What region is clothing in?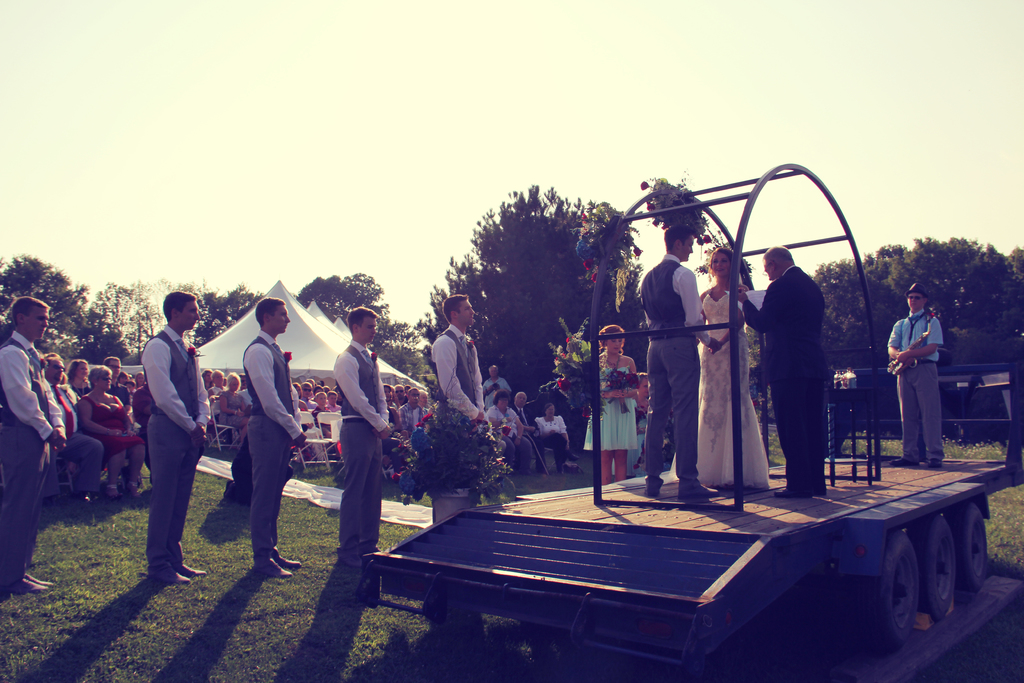
<bbox>886, 304, 942, 457</bbox>.
